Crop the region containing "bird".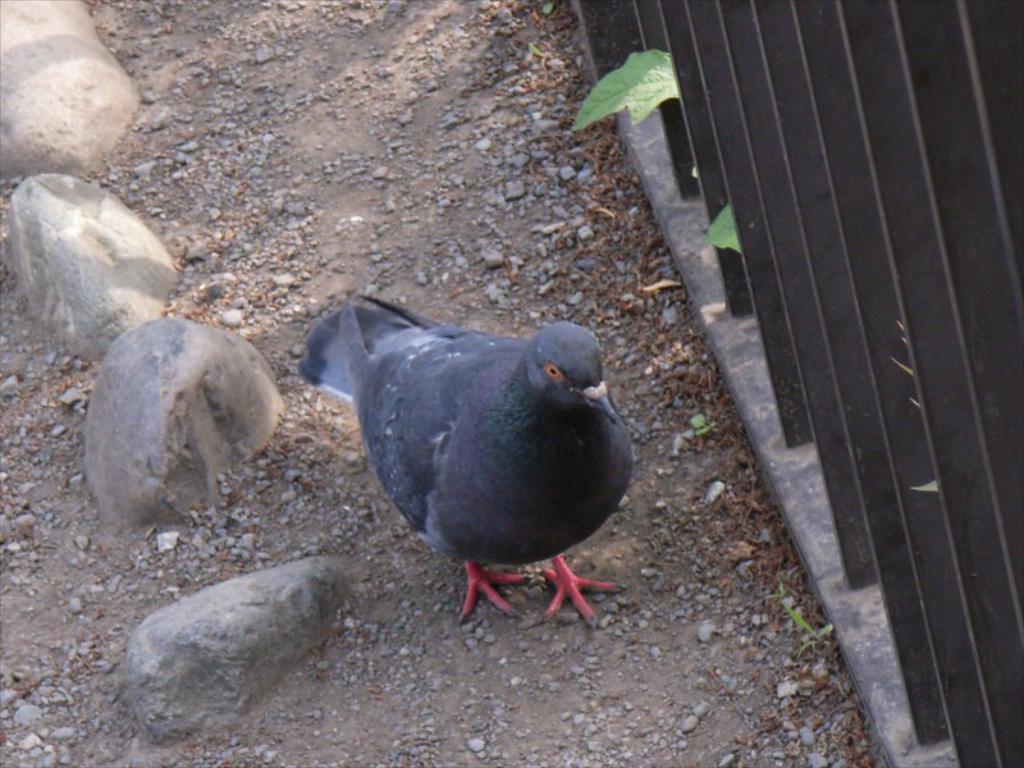
Crop region: l=307, t=292, r=626, b=596.
